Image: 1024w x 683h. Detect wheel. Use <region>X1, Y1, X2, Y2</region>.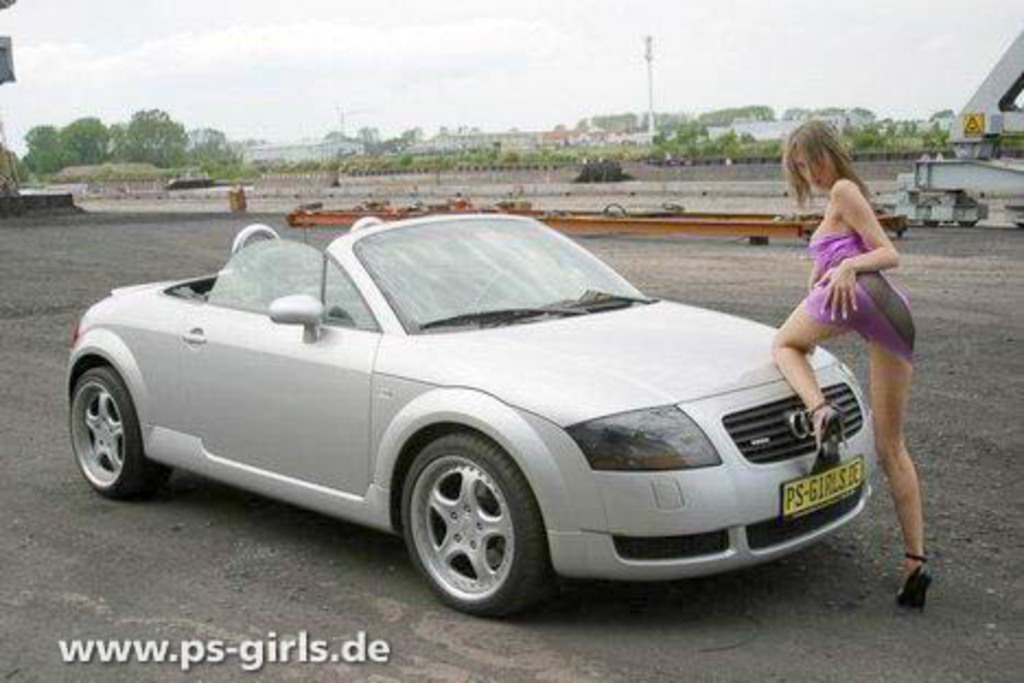
<region>68, 374, 160, 503</region>.
